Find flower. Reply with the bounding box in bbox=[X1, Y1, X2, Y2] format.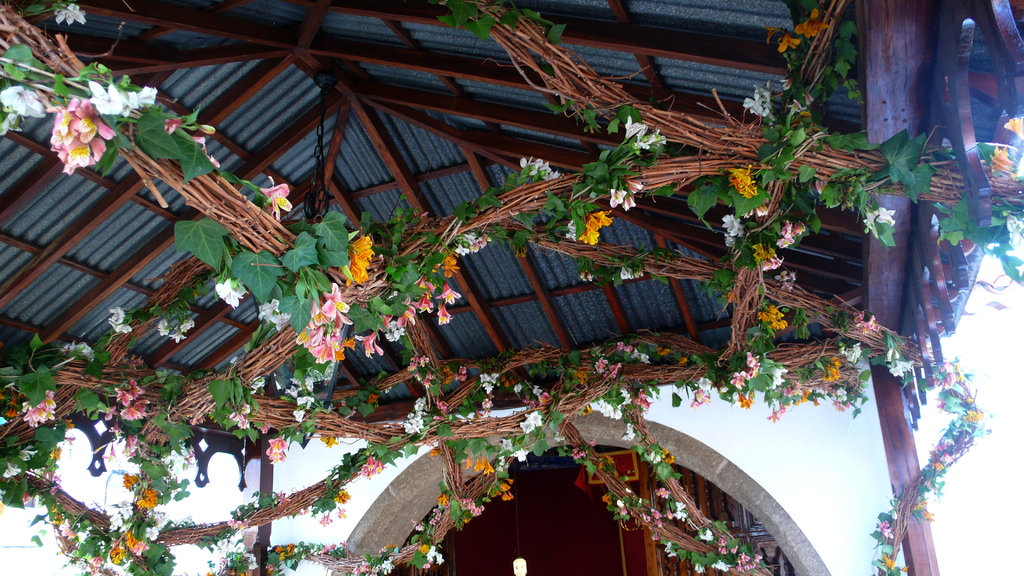
bbox=[382, 303, 417, 337].
